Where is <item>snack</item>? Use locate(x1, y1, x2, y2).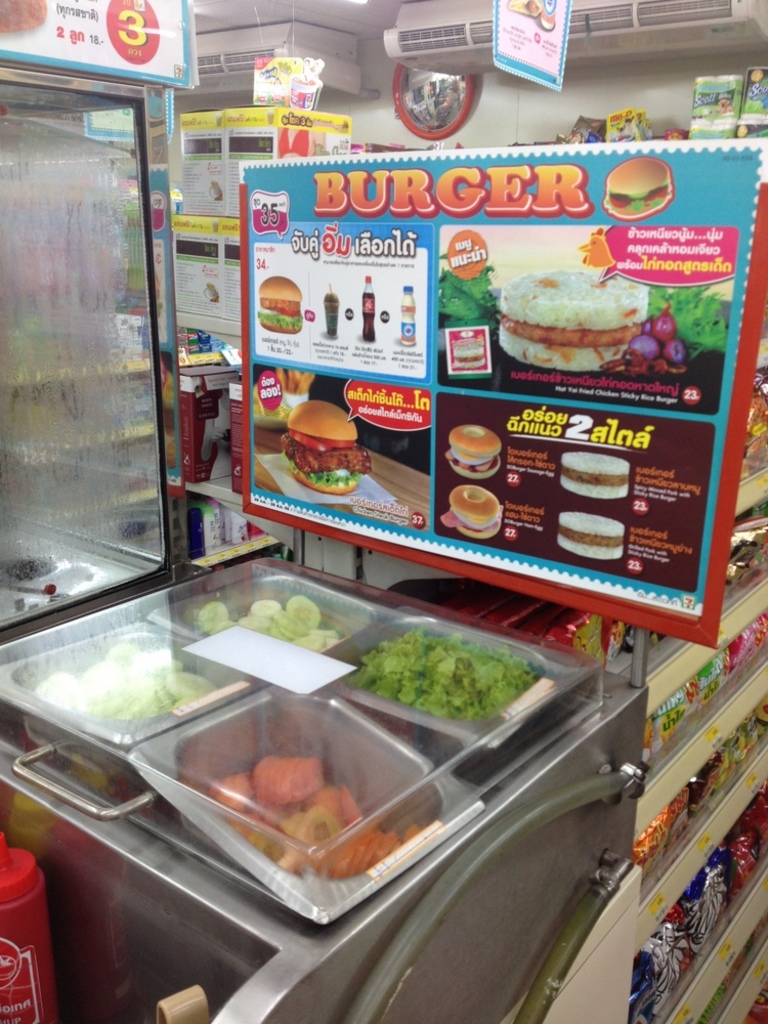
locate(285, 398, 375, 498).
